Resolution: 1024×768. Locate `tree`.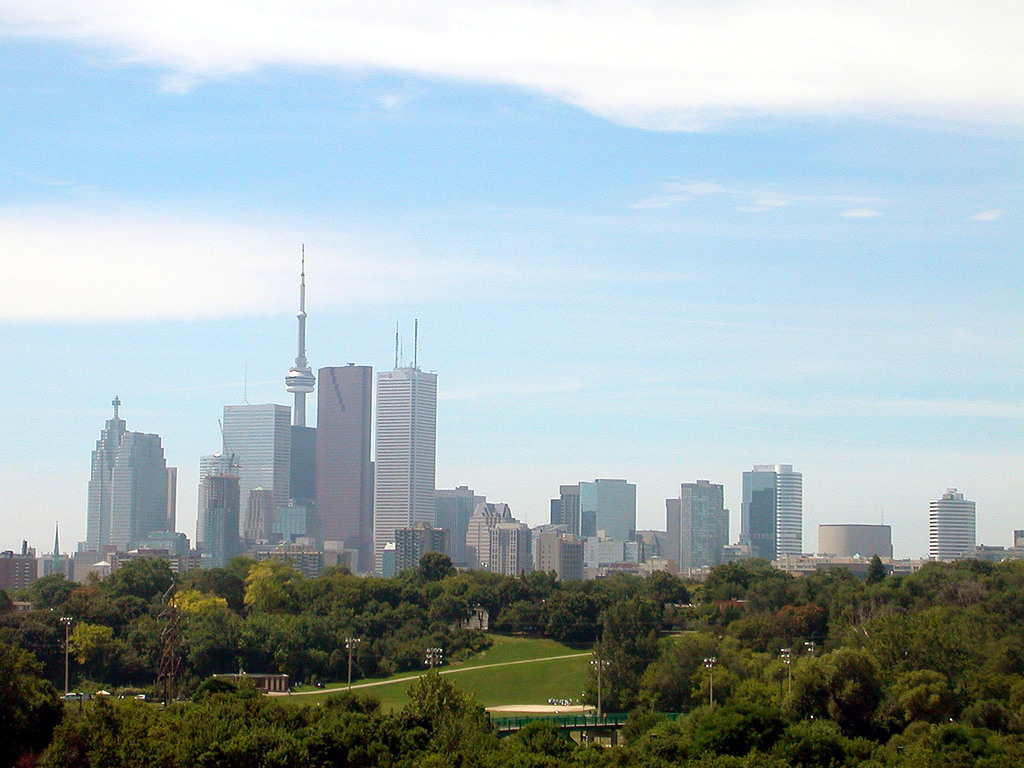
x1=372 y1=666 x2=563 y2=767.
